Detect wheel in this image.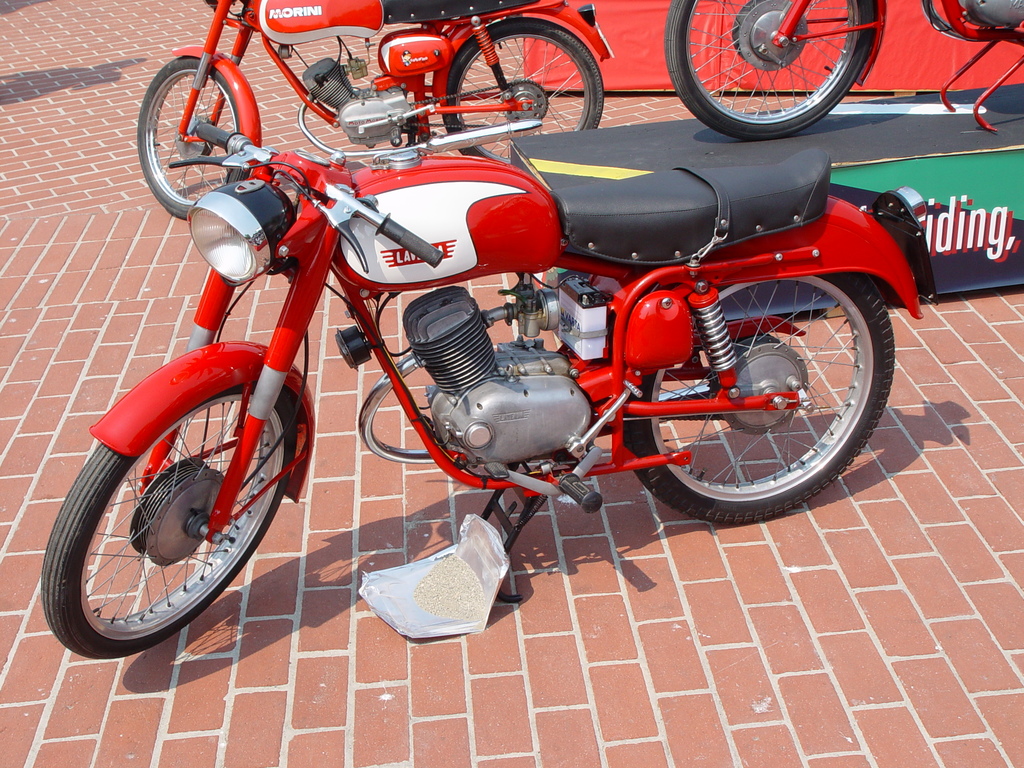
Detection: (left=445, top=17, right=605, bottom=164).
